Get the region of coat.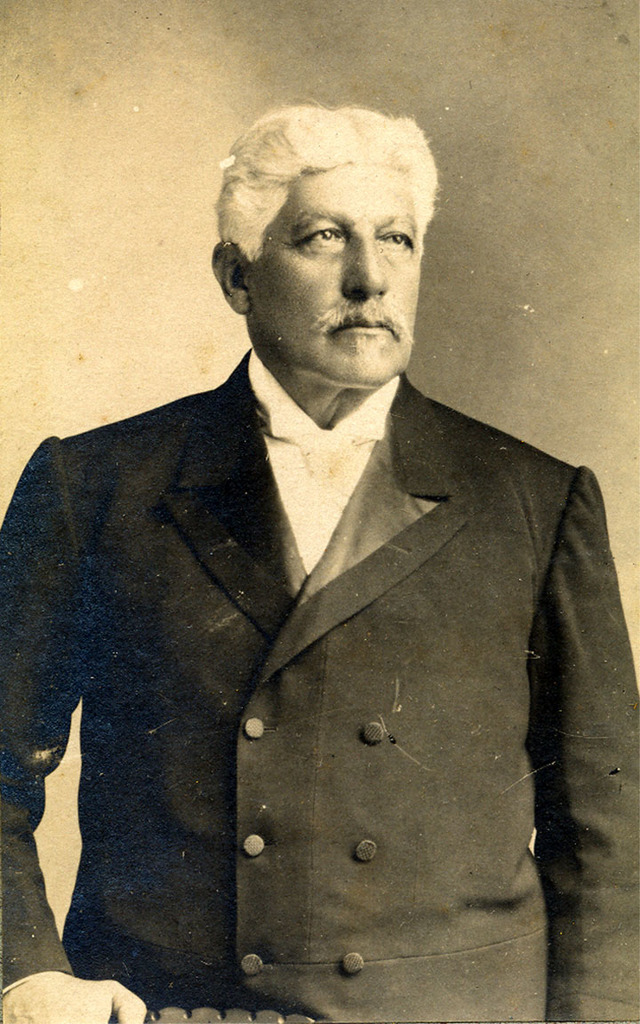
(44, 254, 612, 1007).
